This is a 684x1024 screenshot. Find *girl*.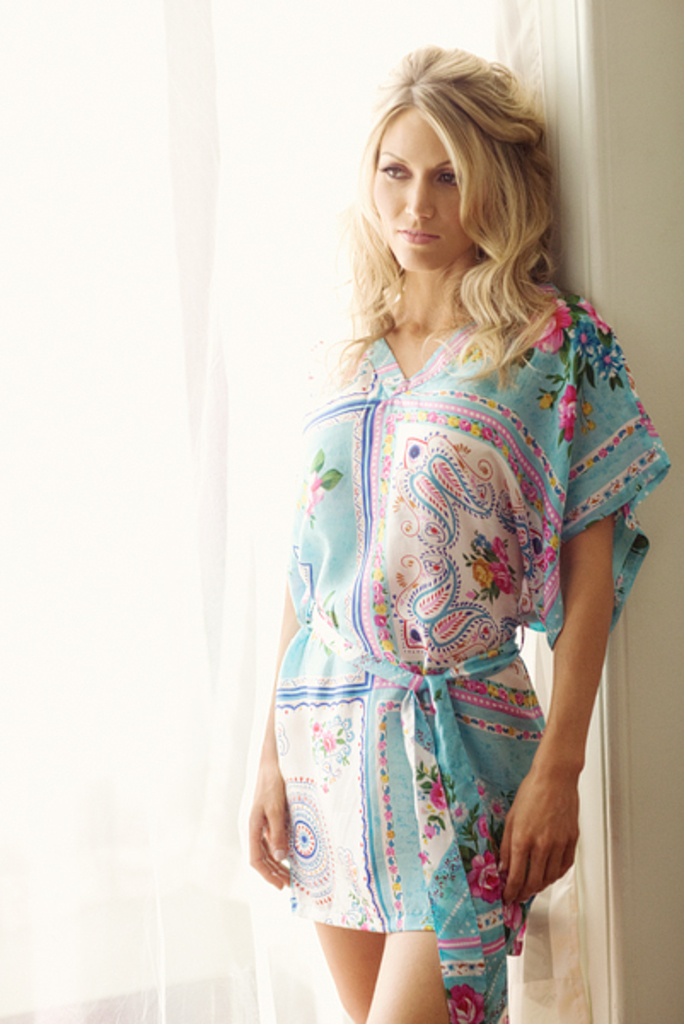
Bounding box: x1=247, y1=41, x2=670, y2=1021.
